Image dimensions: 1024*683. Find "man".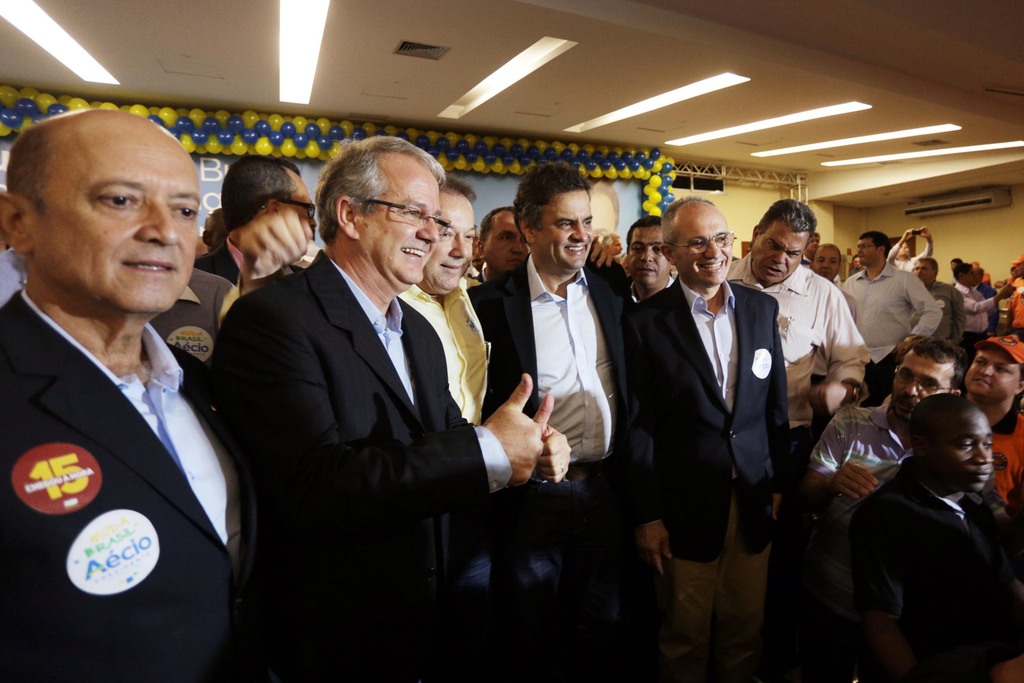
{"left": 456, "top": 203, "right": 534, "bottom": 291}.
